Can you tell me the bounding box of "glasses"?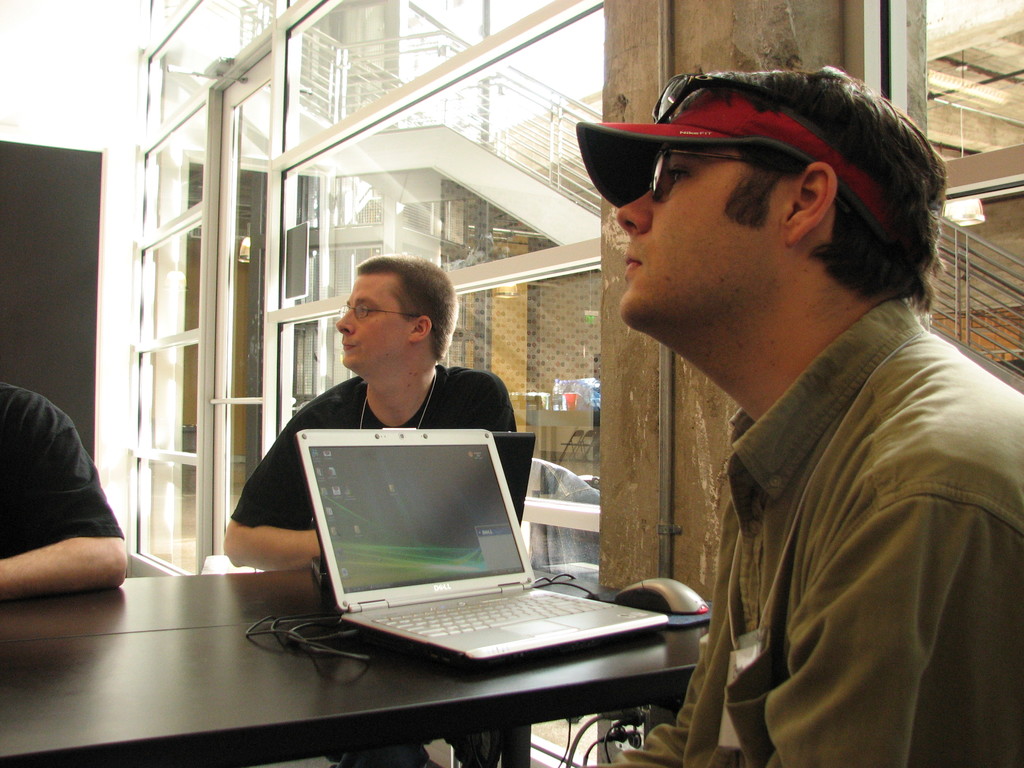
(left=344, top=289, right=417, bottom=322).
